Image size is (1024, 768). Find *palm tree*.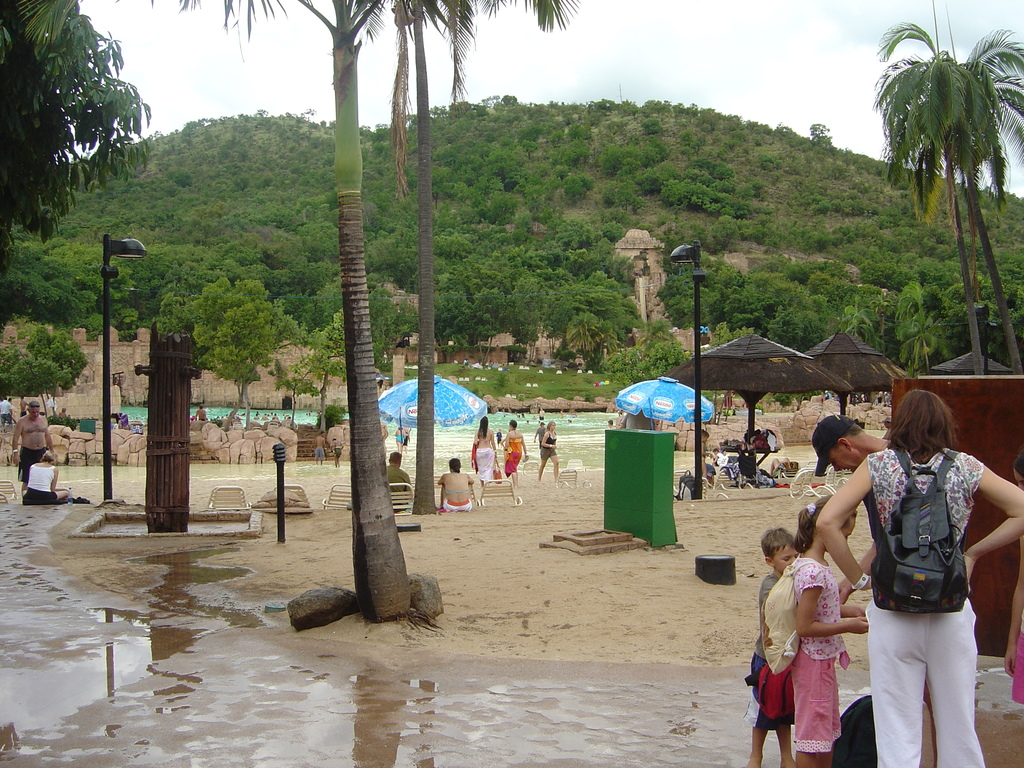
x1=893, y1=48, x2=1008, y2=355.
